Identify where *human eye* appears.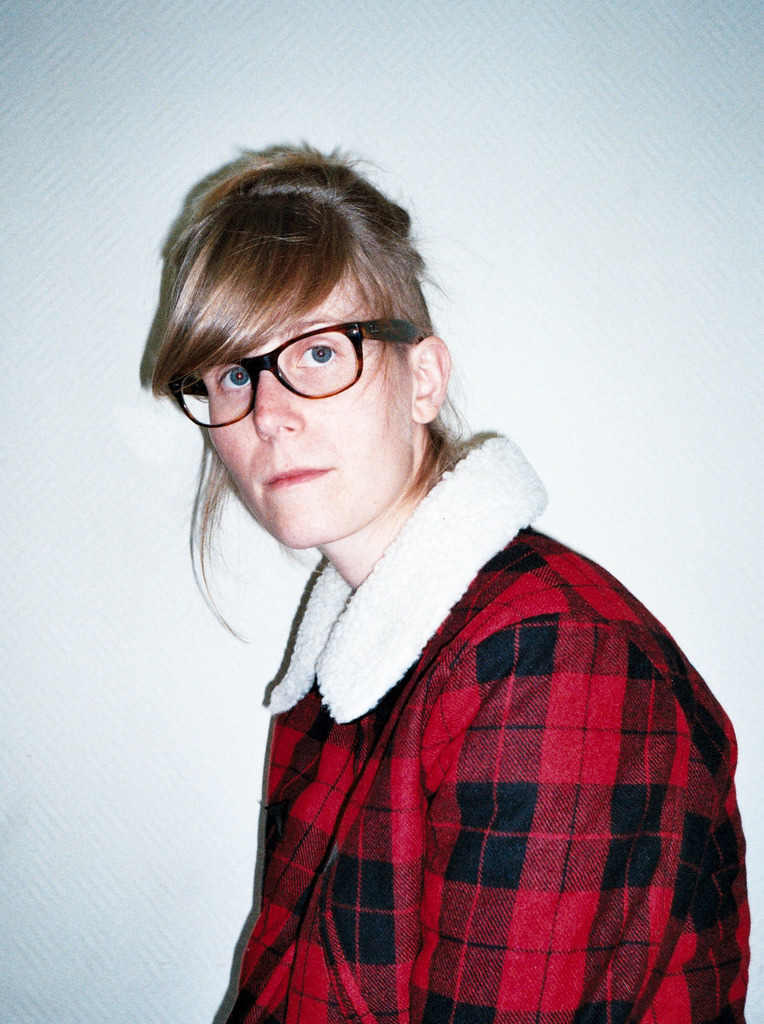
Appears at 210 363 255 403.
